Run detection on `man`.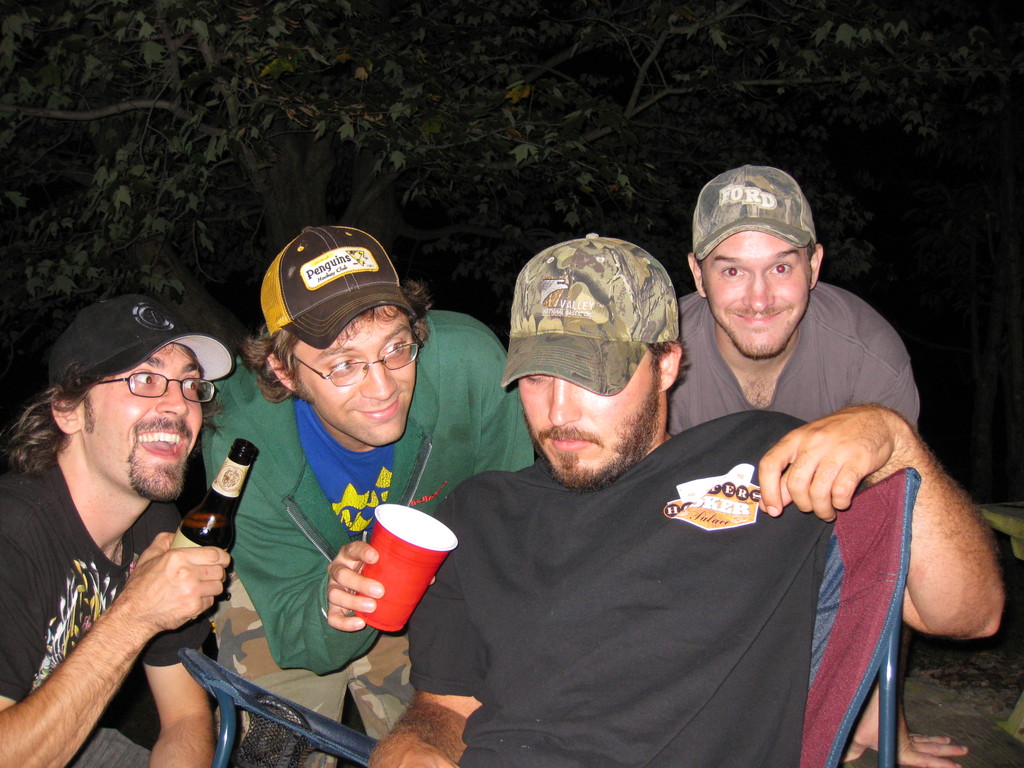
Result: <bbox>364, 229, 1007, 767</bbox>.
